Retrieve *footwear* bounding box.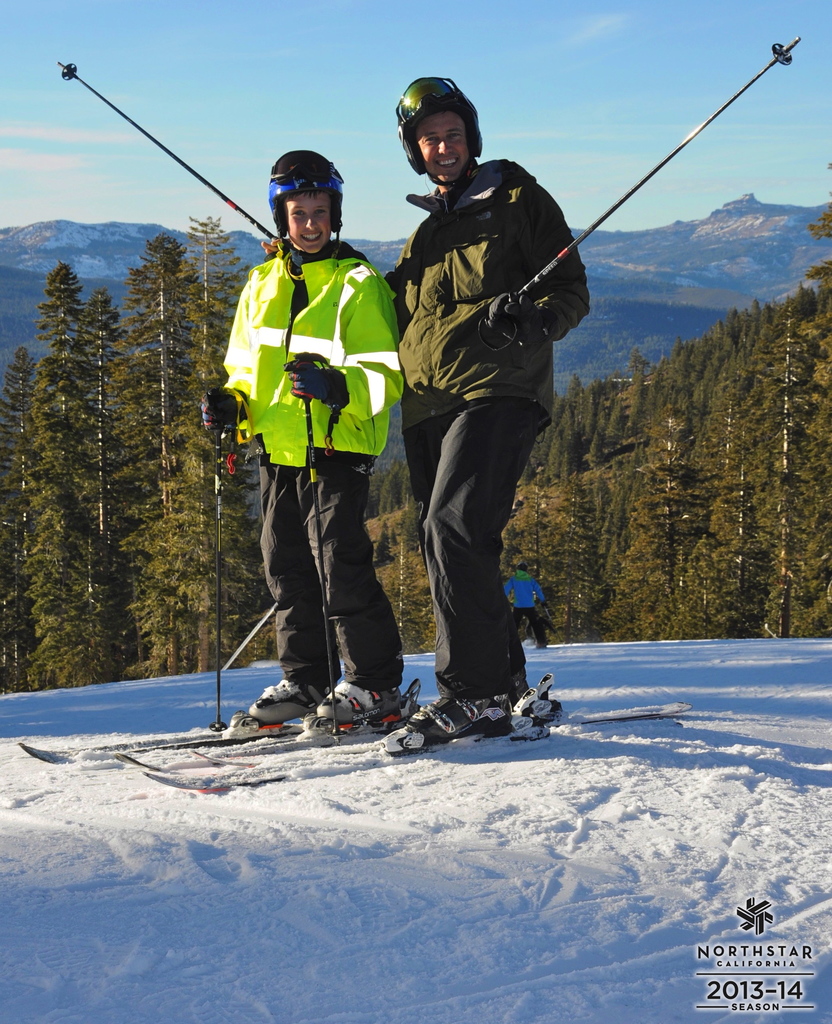
Bounding box: 300 676 414 743.
